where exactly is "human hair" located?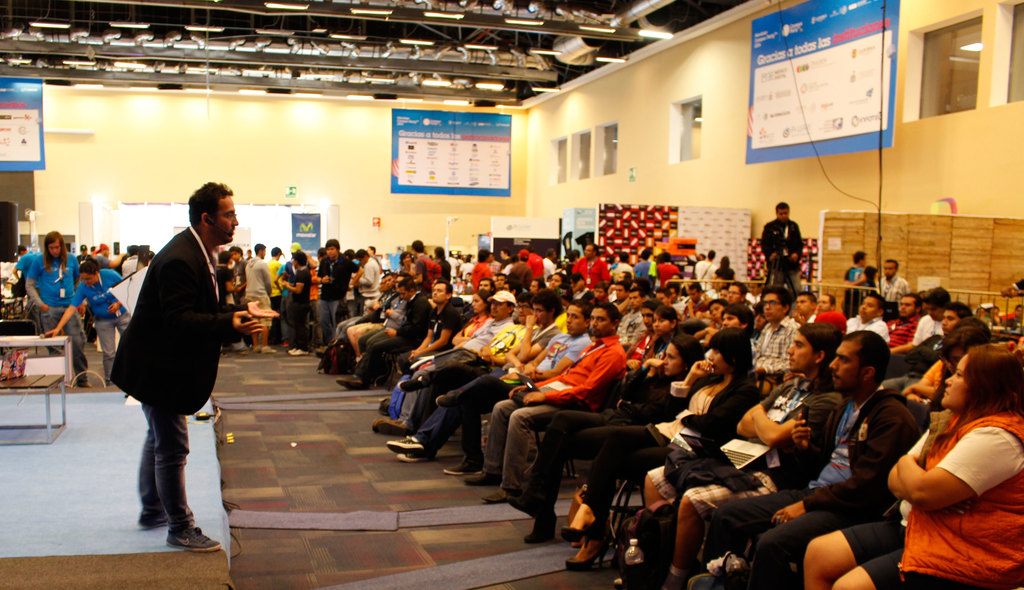
Its bounding box is select_region(400, 250, 410, 266).
